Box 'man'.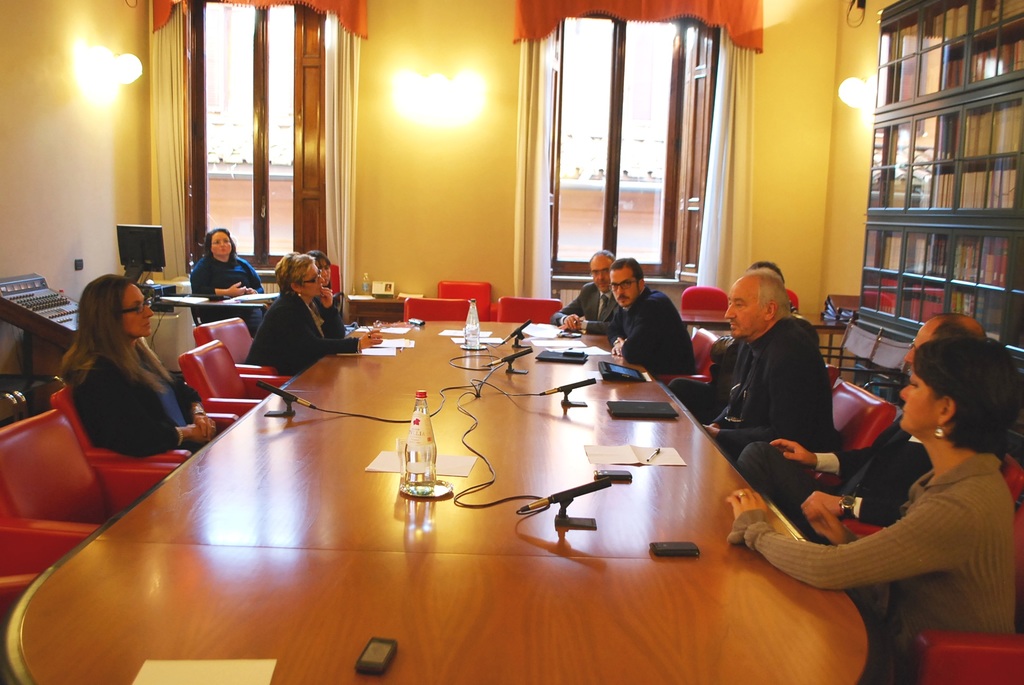
<bbox>547, 248, 625, 338</bbox>.
